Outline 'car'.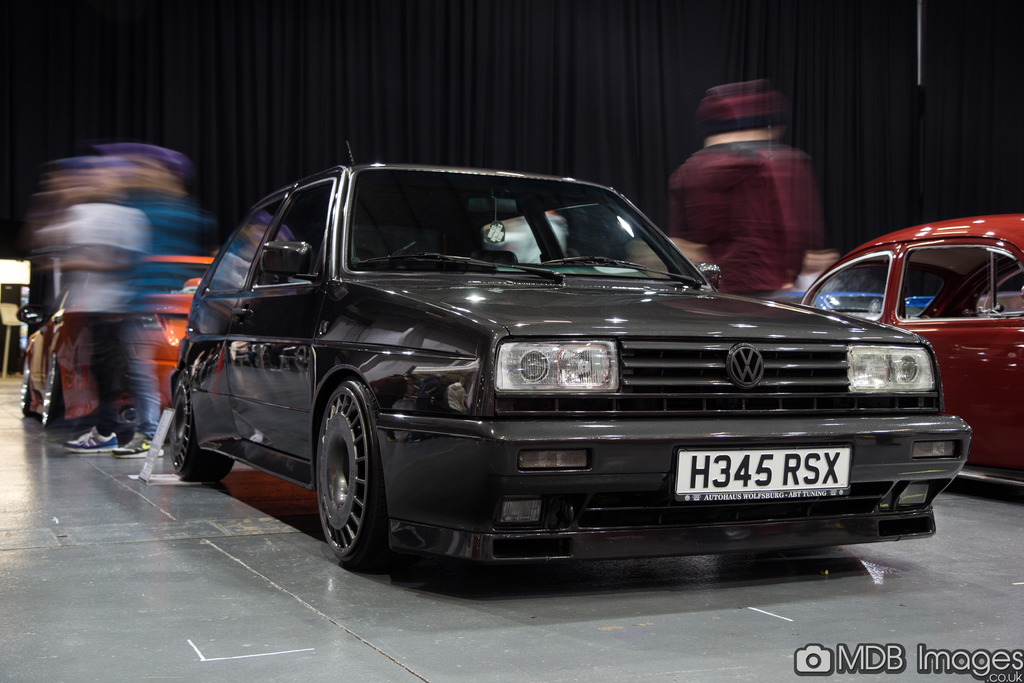
Outline: BBox(19, 258, 217, 427).
